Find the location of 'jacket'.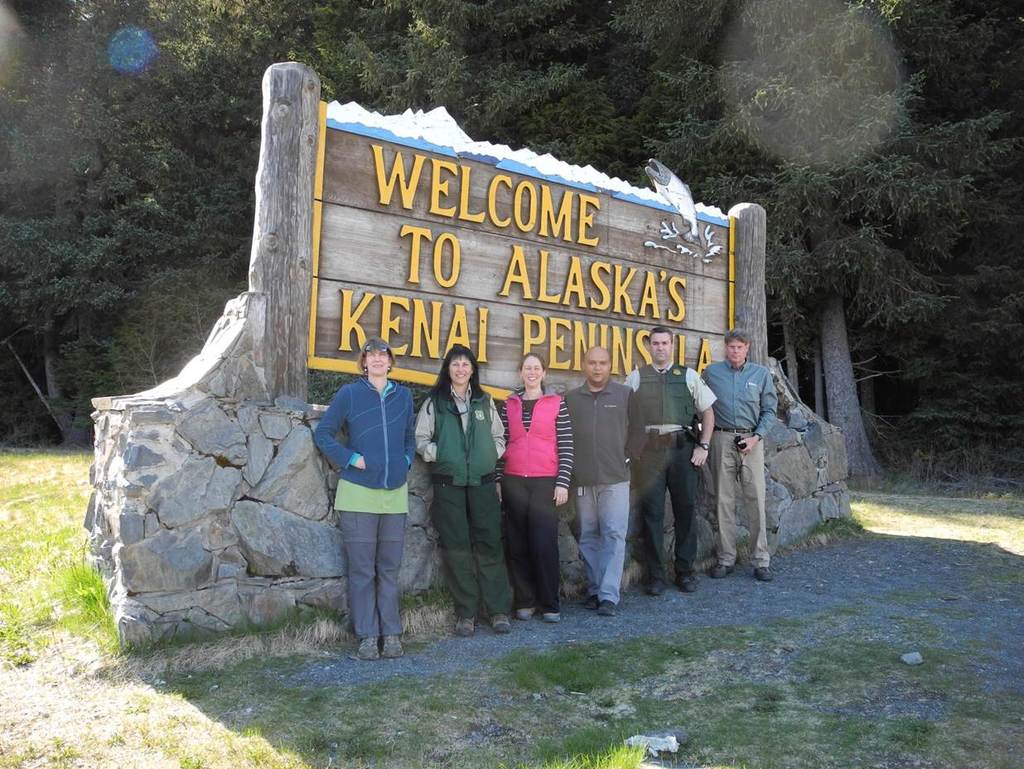
Location: select_region(633, 360, 704, 425).
